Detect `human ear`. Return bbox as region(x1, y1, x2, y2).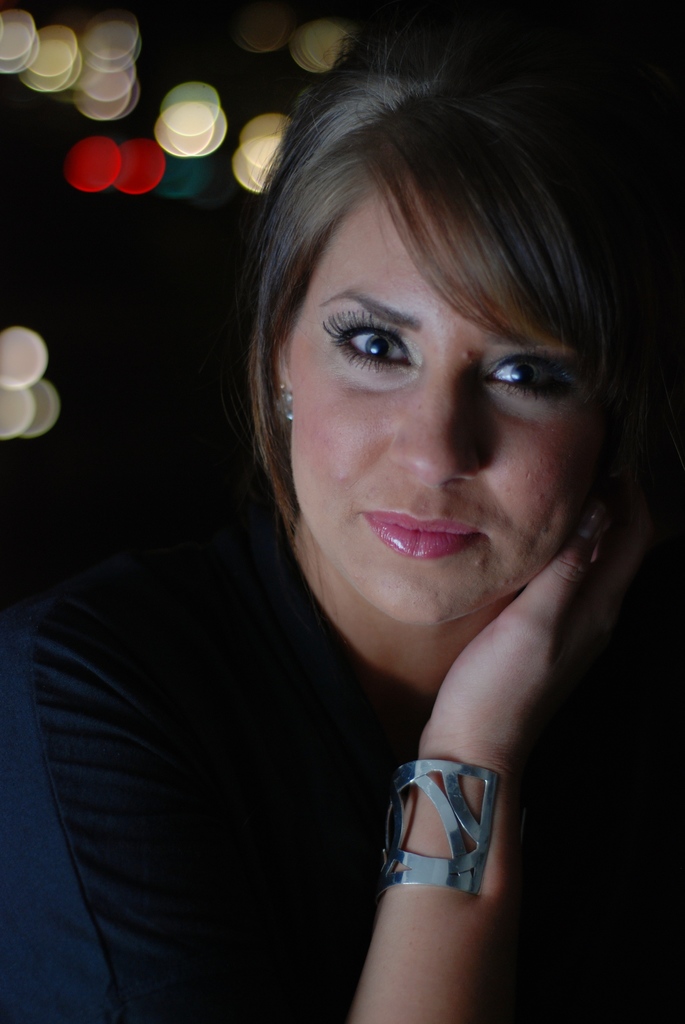
region(269, 344, 301, 421).
